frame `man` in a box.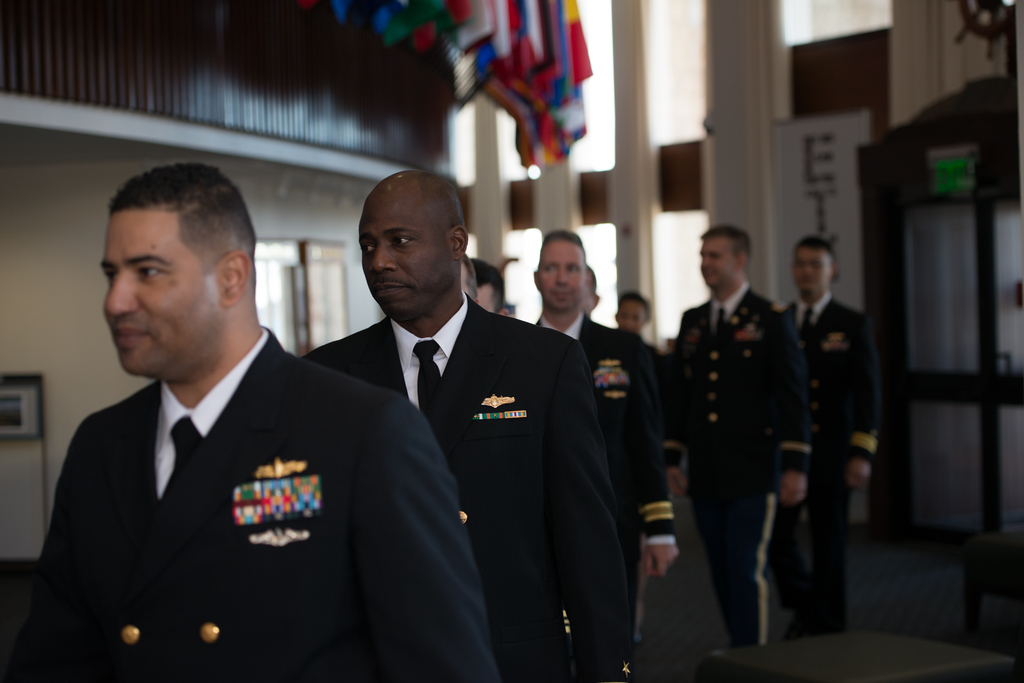
bbox=[529, 231, 682, 682].
